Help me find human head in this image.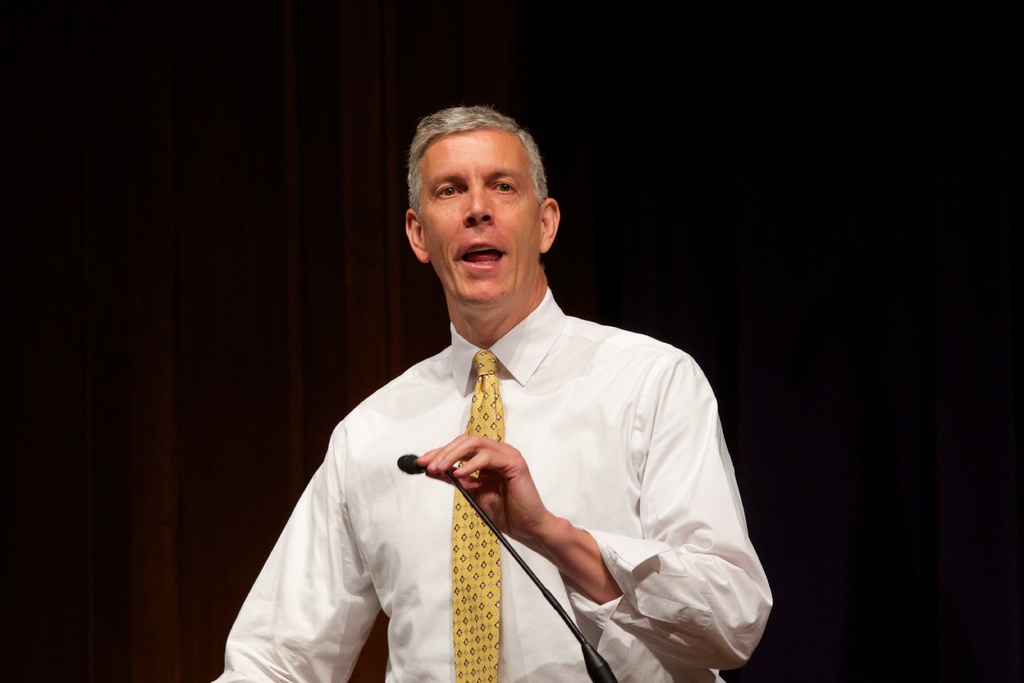
Found it: locate(399, 101, 557, 284).
